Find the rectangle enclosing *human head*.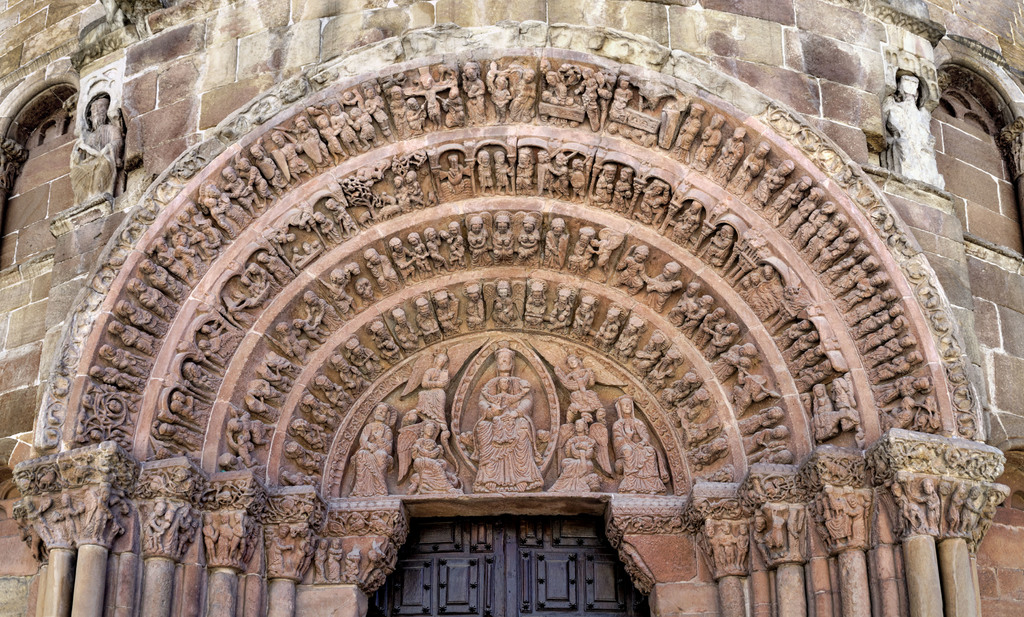
<region>840, 229, 858, 240</region>.
